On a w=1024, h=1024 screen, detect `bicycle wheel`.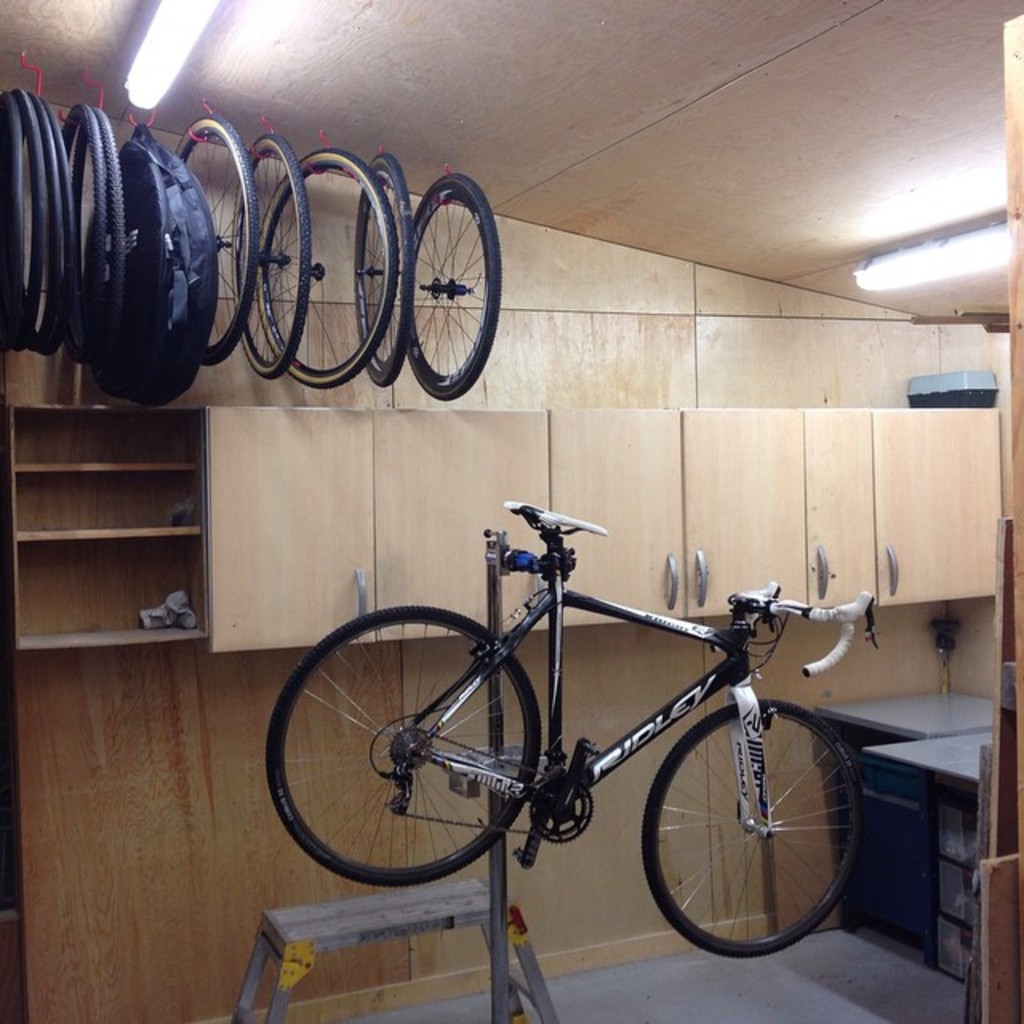
(634,707,880,958).
